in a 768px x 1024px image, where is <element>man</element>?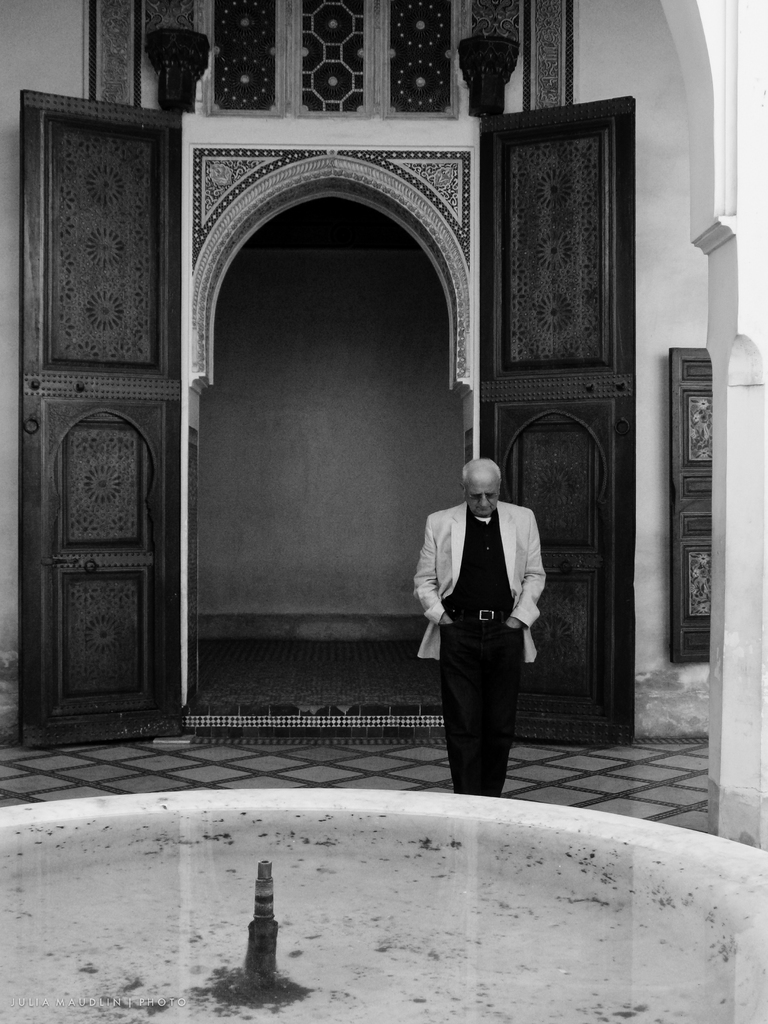
401:460:554:797.
